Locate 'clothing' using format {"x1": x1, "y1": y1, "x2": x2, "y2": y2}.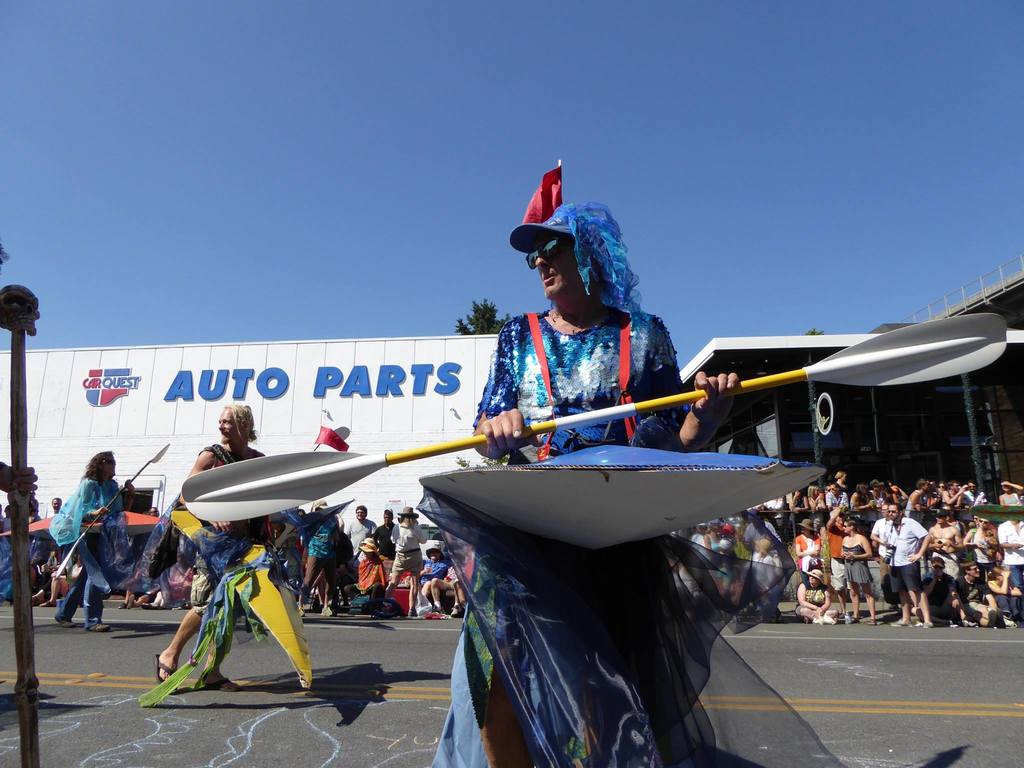
{"x1": 799, "y1": 579, "x2": 833, "y2": 605}.
